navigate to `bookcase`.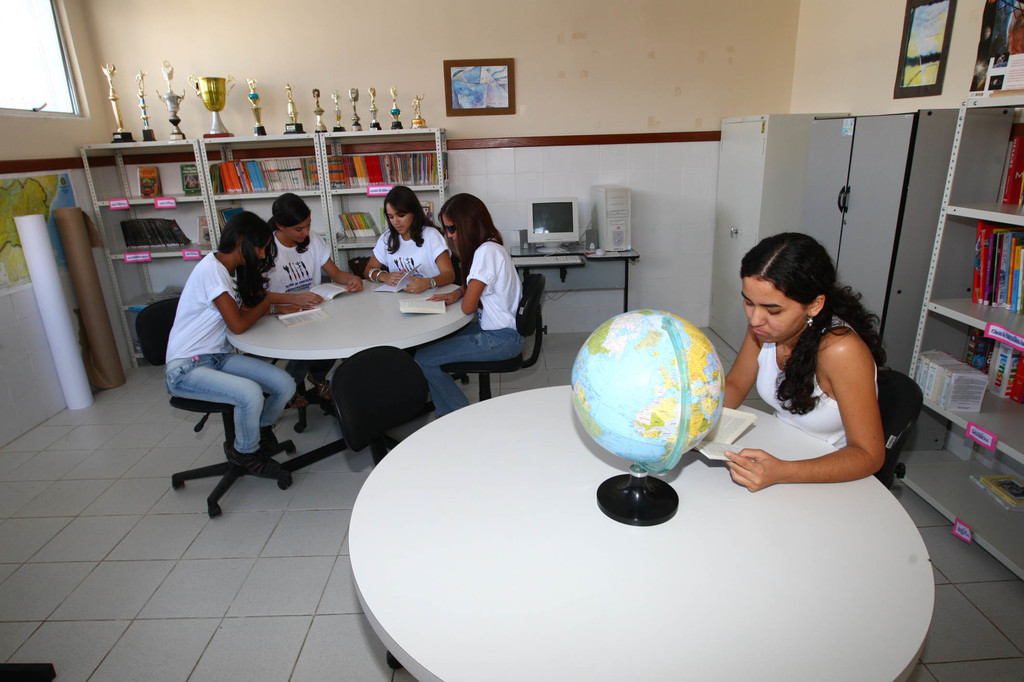
Navigation target: 79/125/450/370.
